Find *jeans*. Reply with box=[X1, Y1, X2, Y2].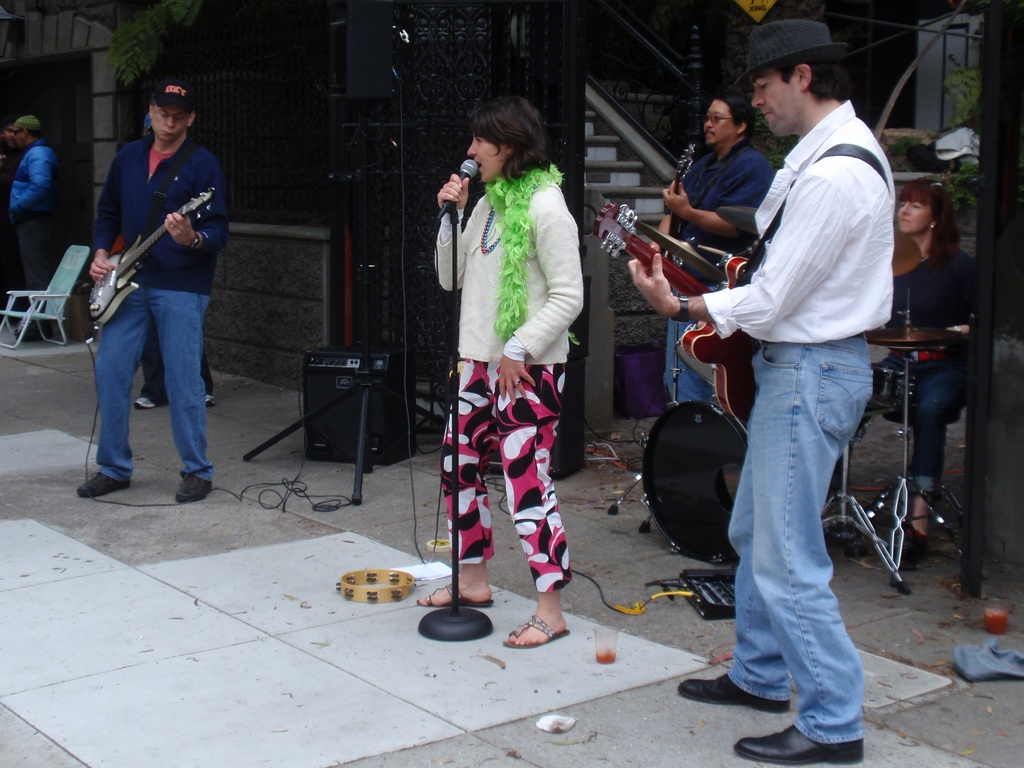
box=[873, 362, 979, 492].
